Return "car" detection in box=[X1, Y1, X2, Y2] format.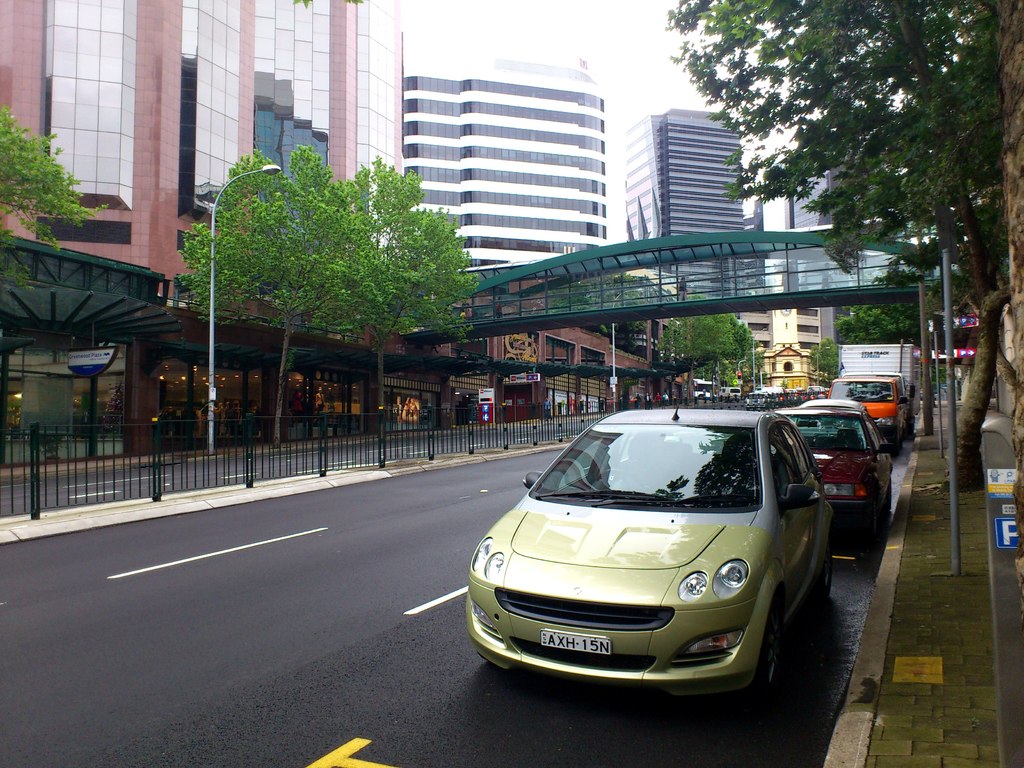
box=[465, 404, 838, 700].
